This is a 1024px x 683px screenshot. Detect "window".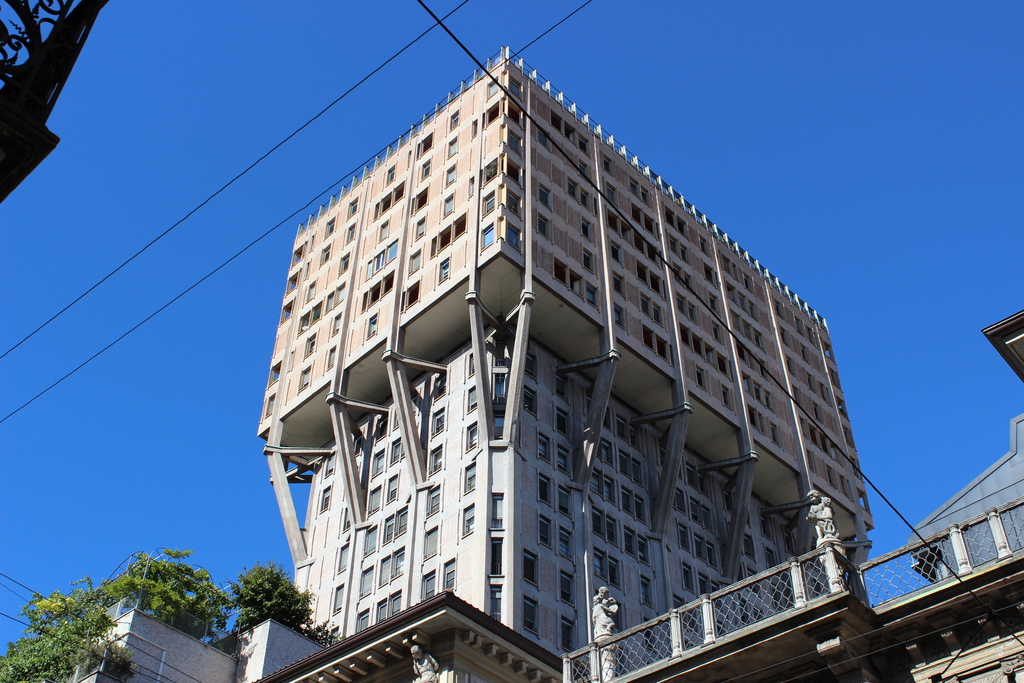
417 565 438 602.
